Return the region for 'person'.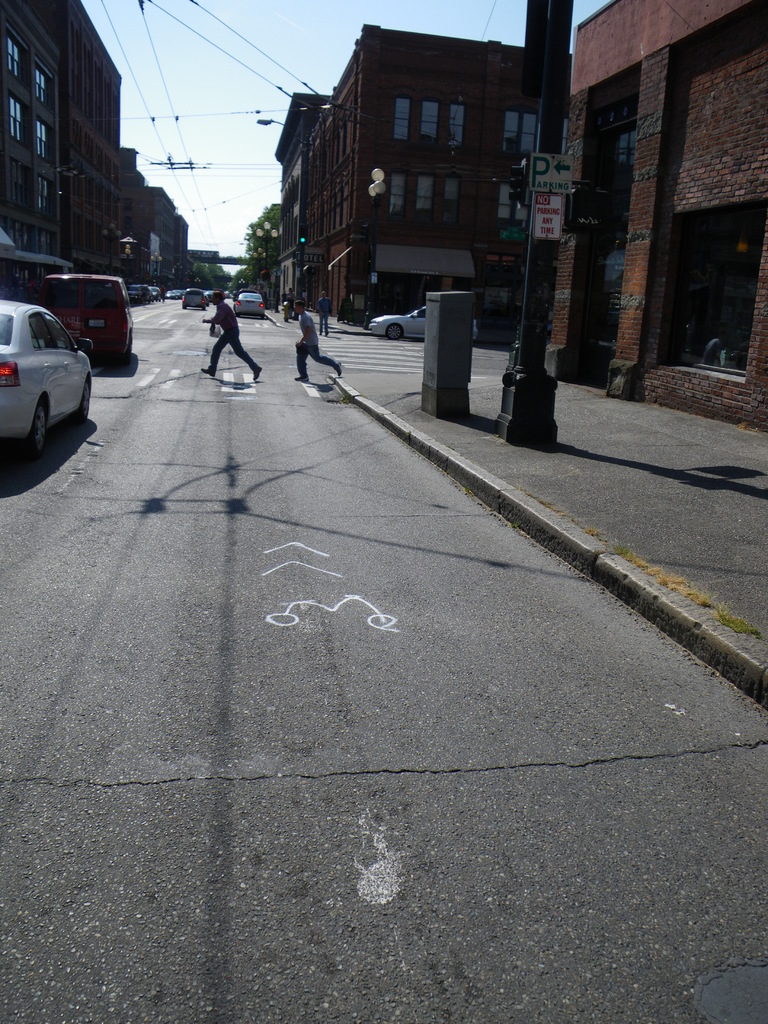
rect(291, 302, 349, 385).
